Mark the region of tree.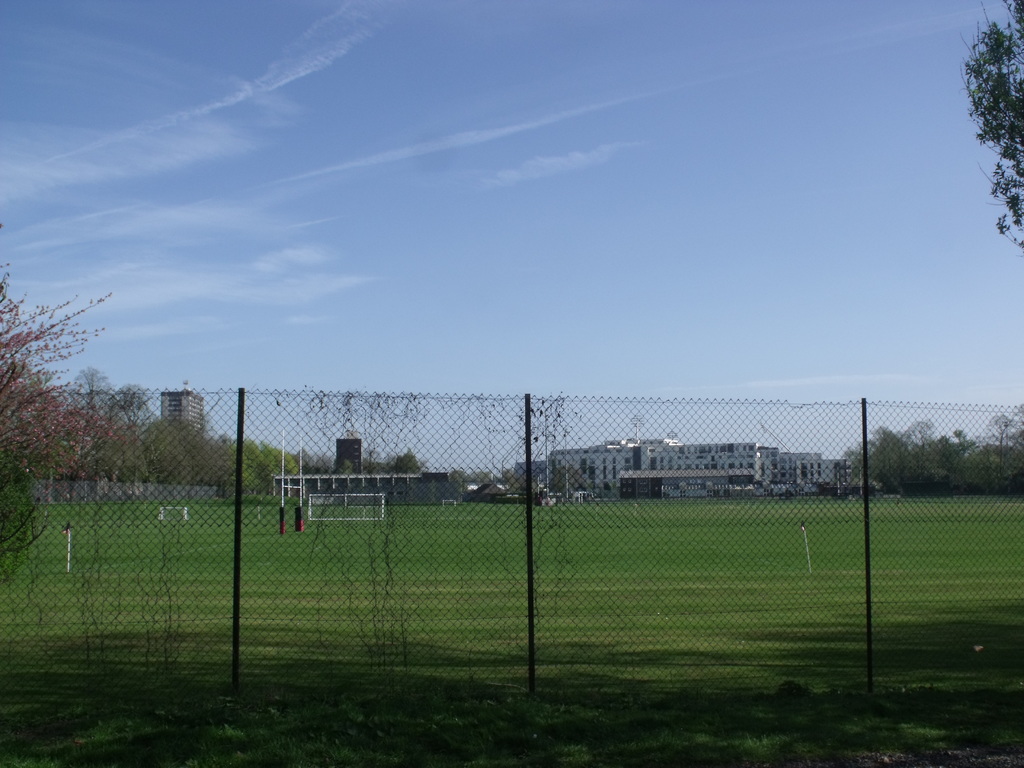
Region: (left=957, top=0, right=1023, bottom=249).
